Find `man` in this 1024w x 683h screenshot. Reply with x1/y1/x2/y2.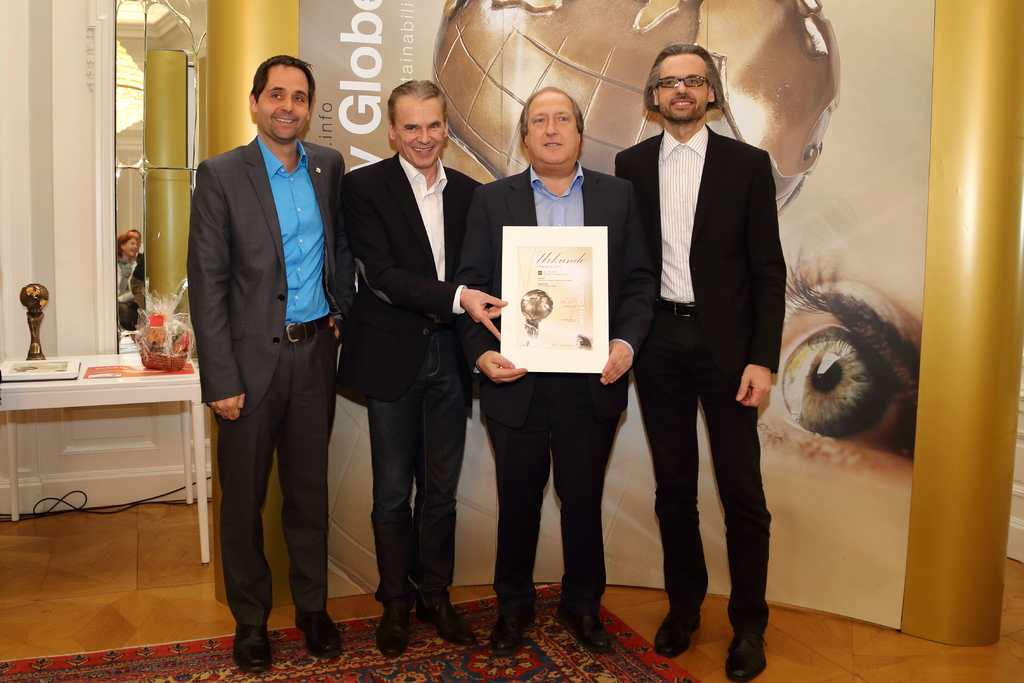
617/42/786/682.
